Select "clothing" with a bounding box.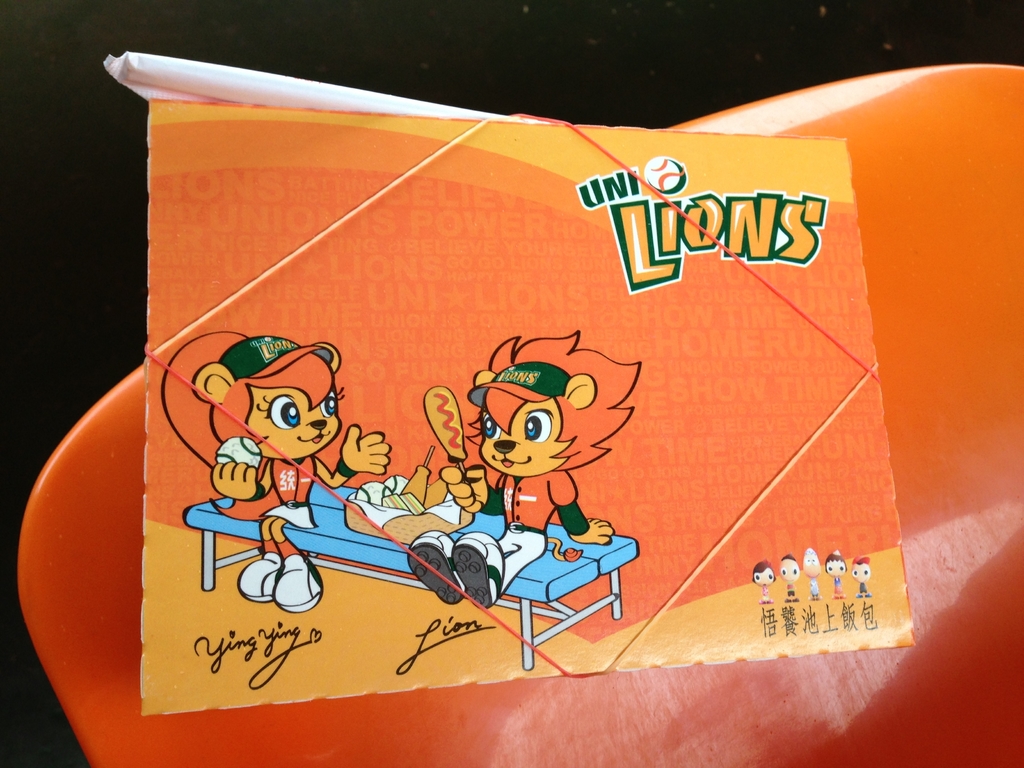
pyautogui.locateOnScreen(256, 458, 318, 536).
